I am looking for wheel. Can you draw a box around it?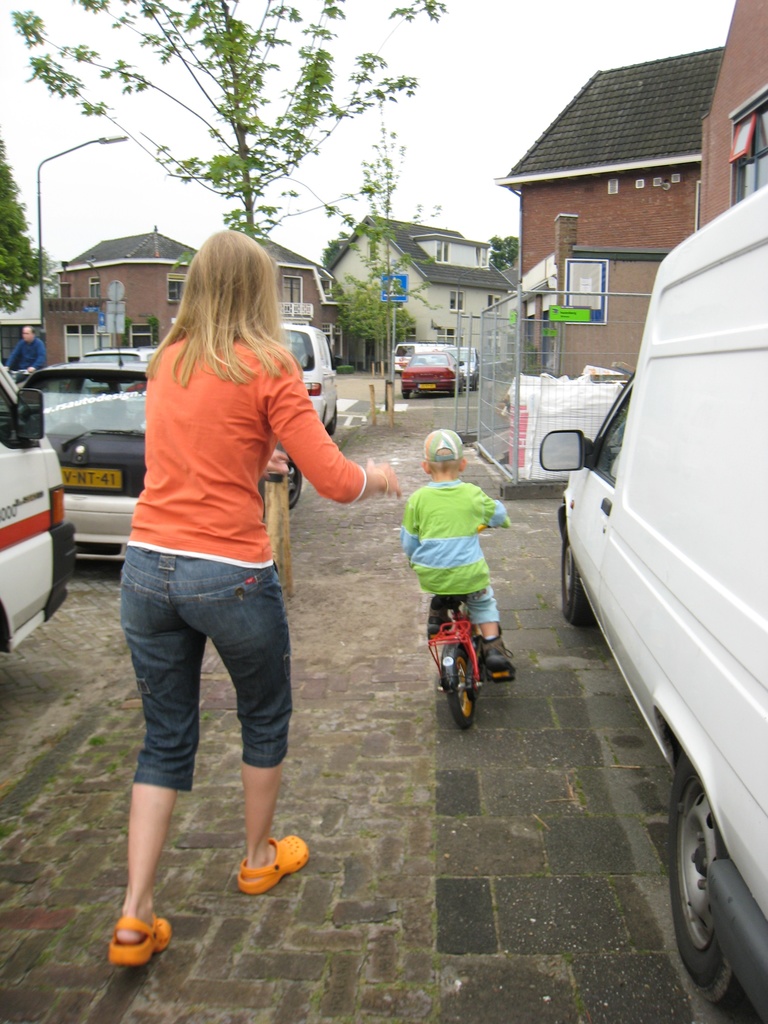
Sure, the bounding box is box=[401, 392, 412, 399].
